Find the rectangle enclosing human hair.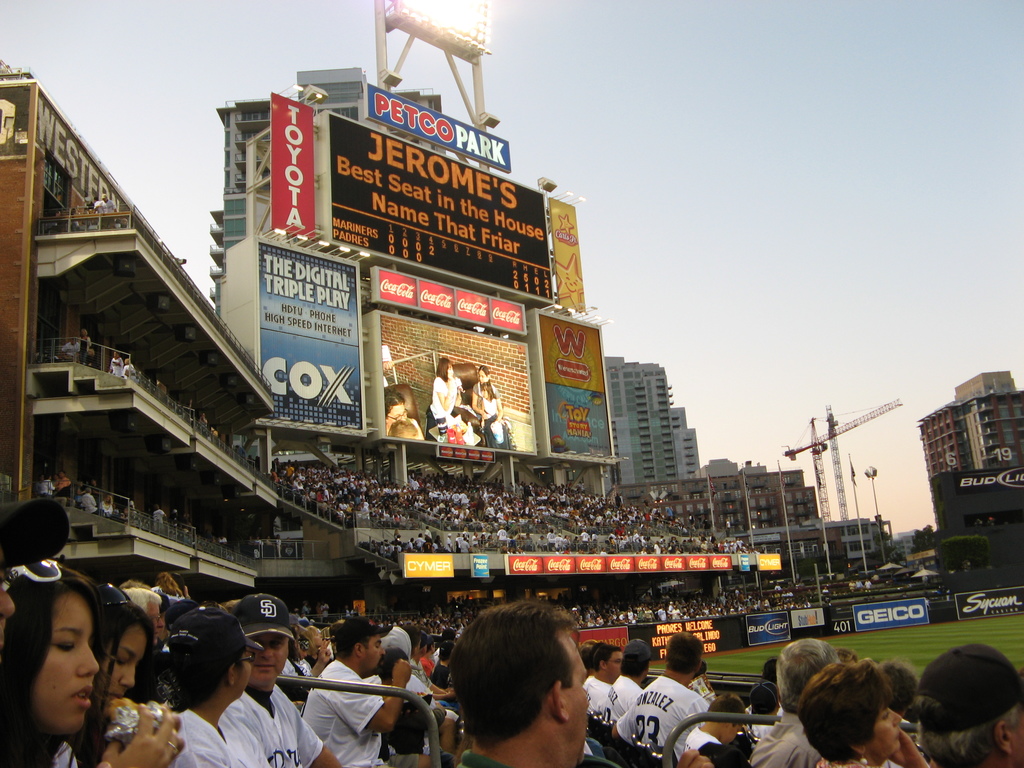
<bbox>435, 357, 453, 381</bbox>.
